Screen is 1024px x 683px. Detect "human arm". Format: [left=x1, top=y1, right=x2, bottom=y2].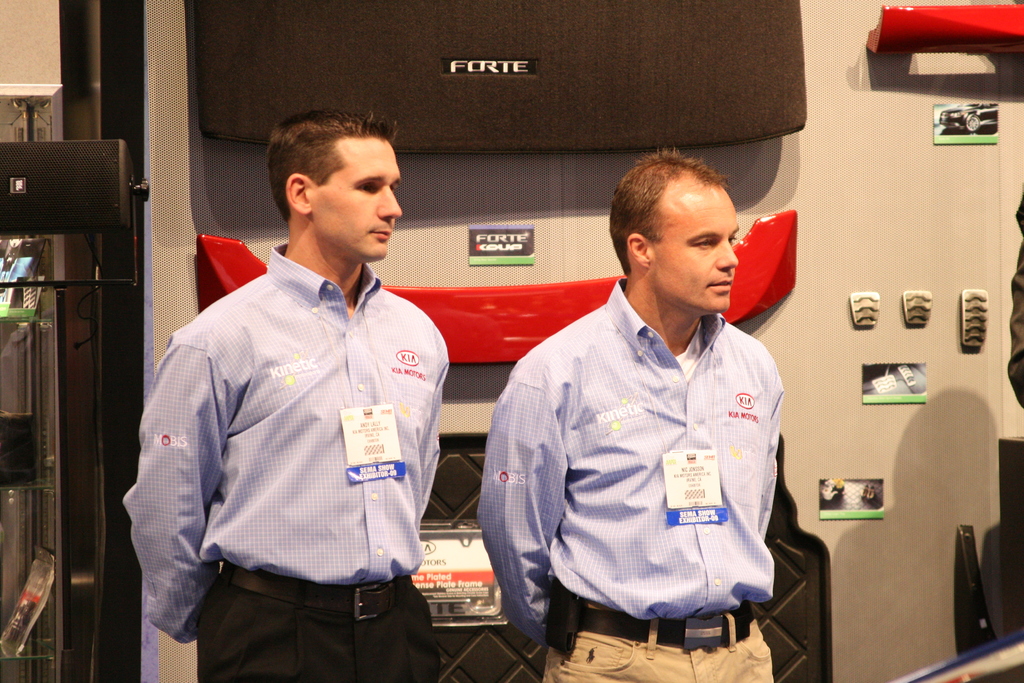
[left=115, top=325, right=241, bottom=650].
